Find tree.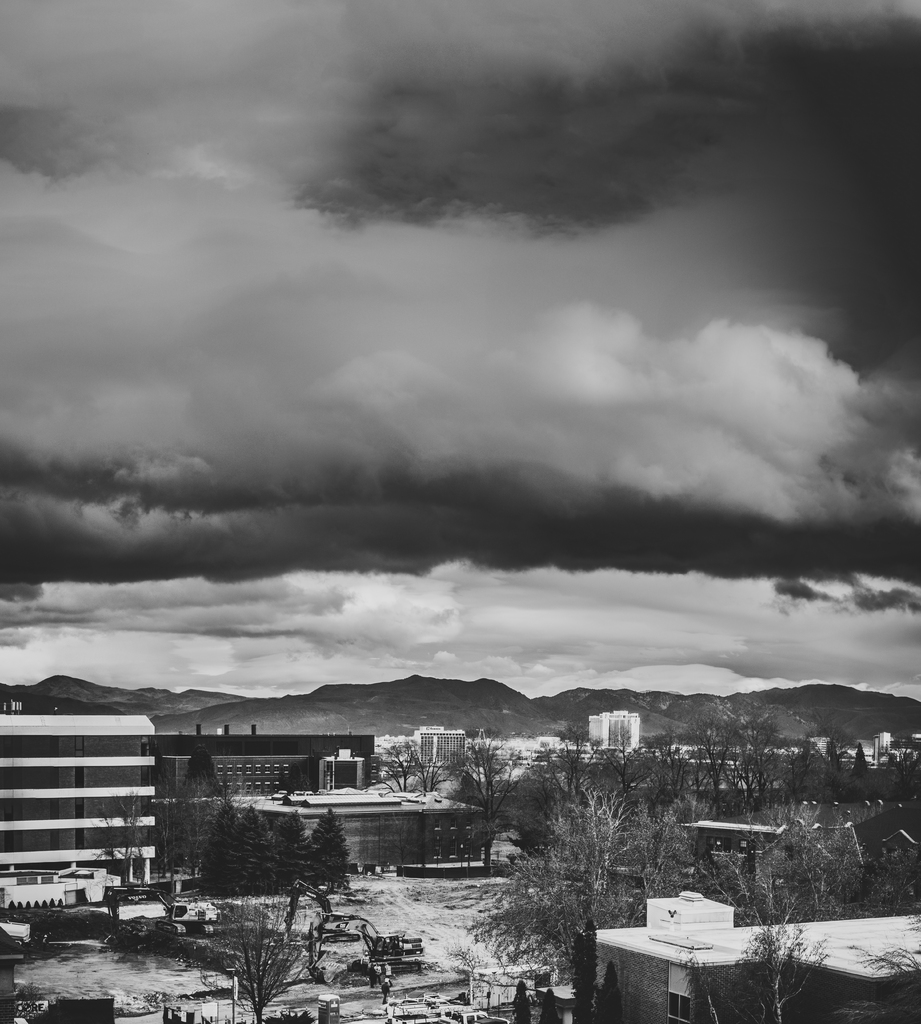
locate(201, 796, 249, 895).
